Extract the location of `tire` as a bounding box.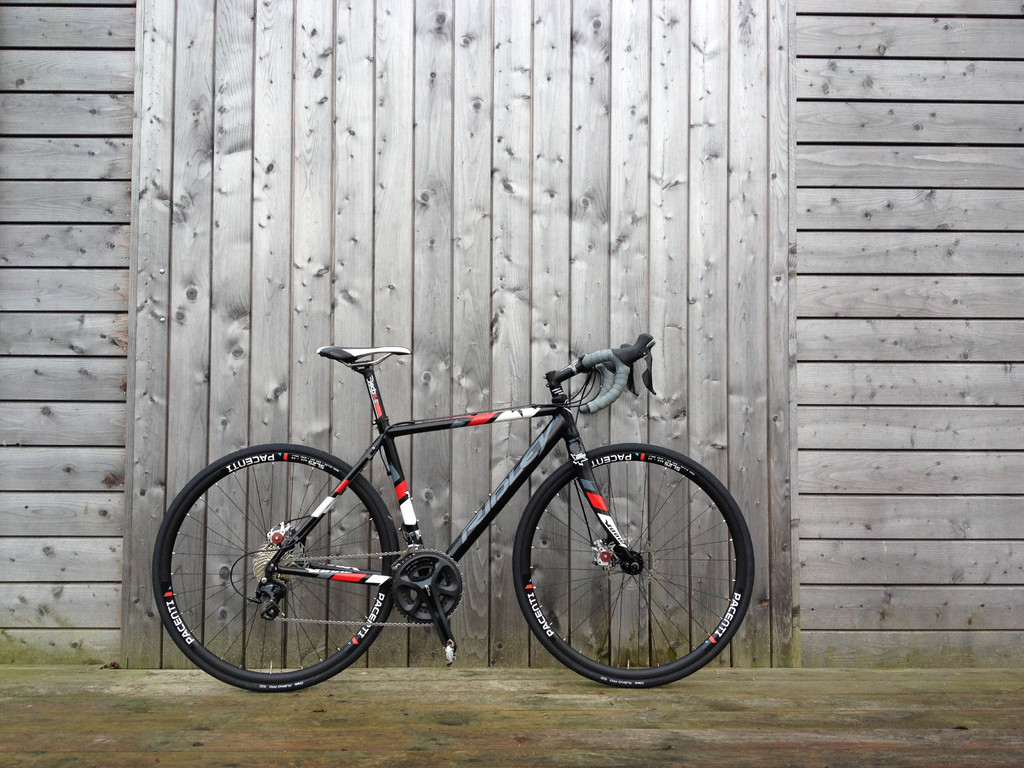
159 447 396 712.
